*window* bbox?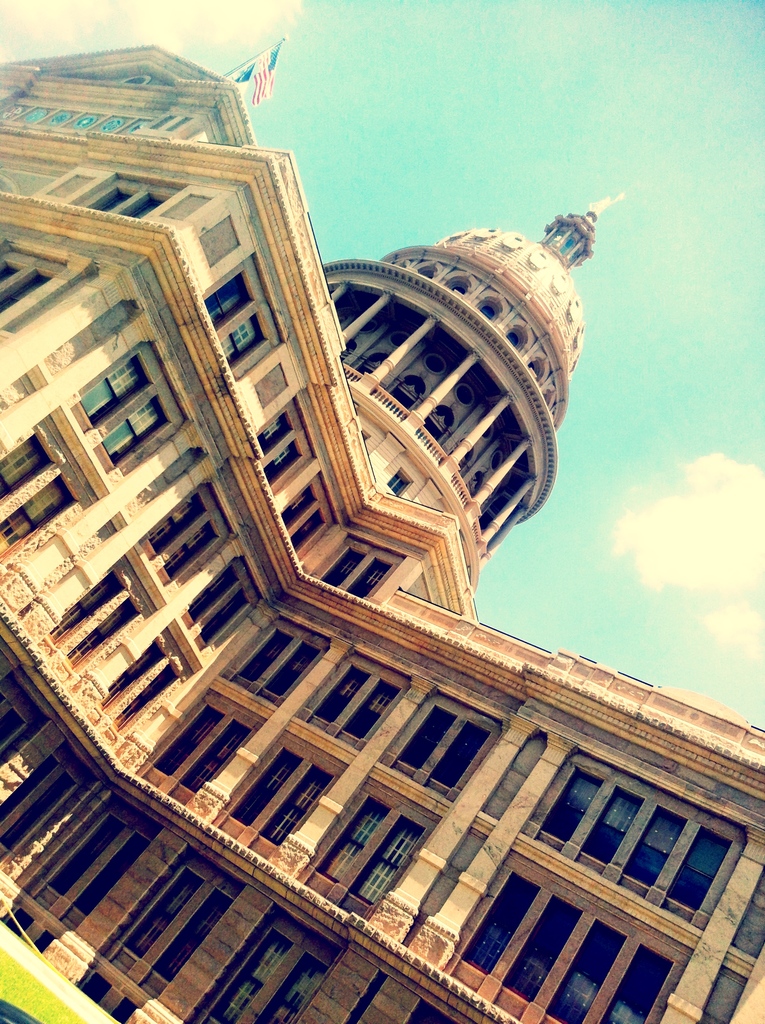
(x1=0, y1=430, x2=77, y2=549)
